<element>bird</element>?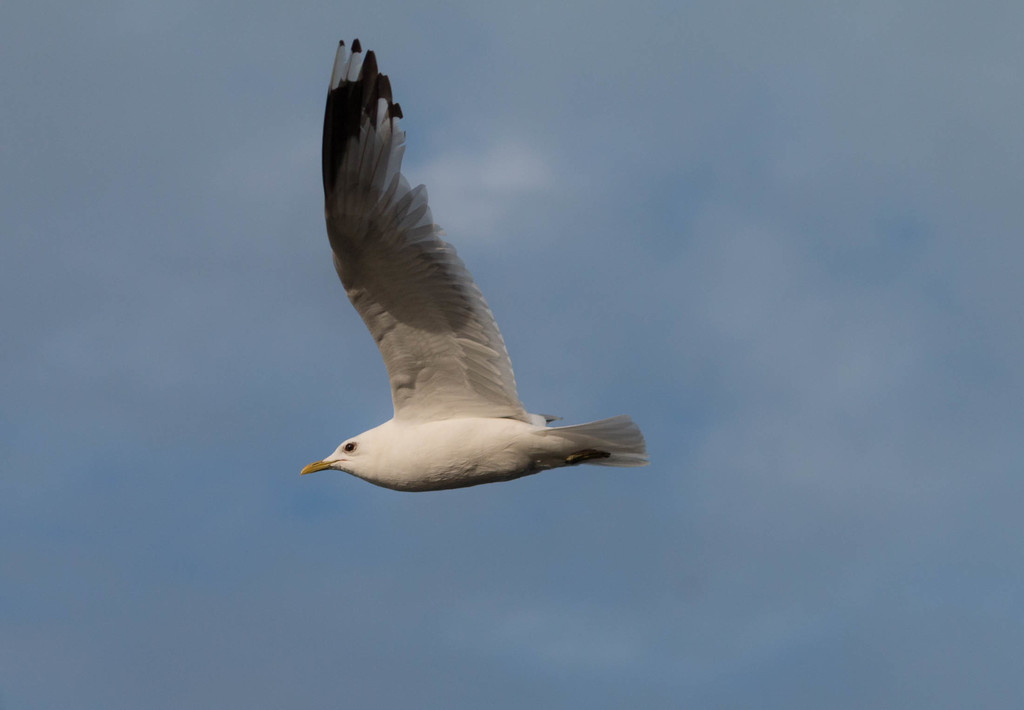
region(284, 91, 609, 511)
